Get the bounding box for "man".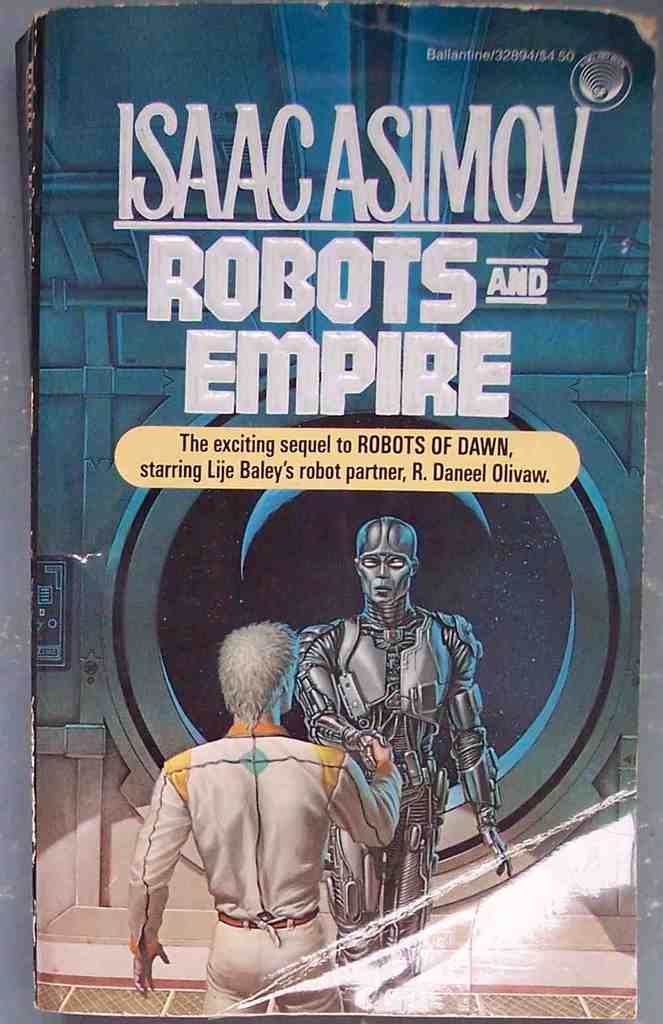
rect(125, 622, 395, 1008).
